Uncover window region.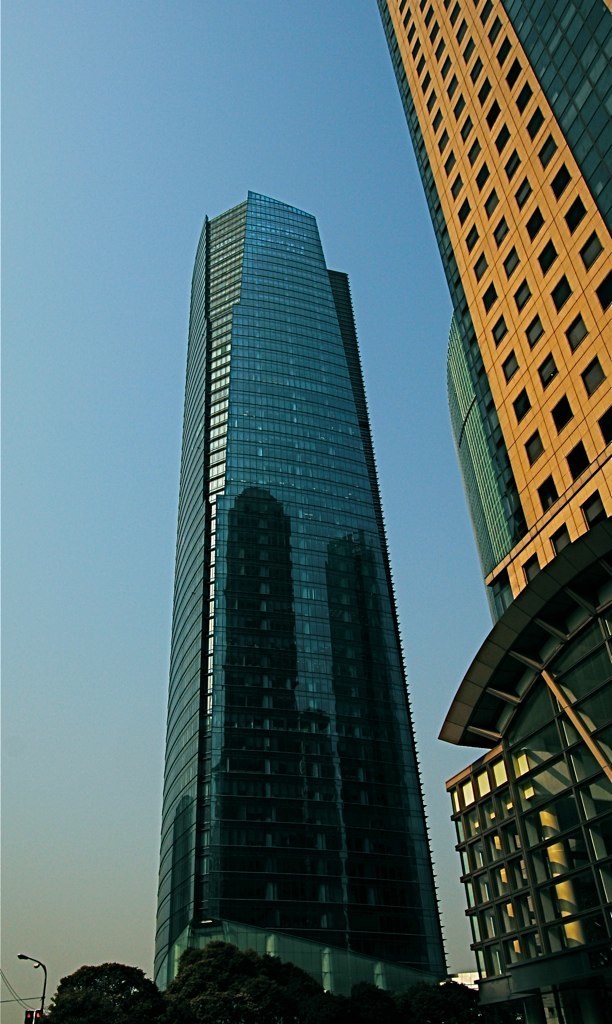
Uncovered: crop(521, 206, 546, 242).
